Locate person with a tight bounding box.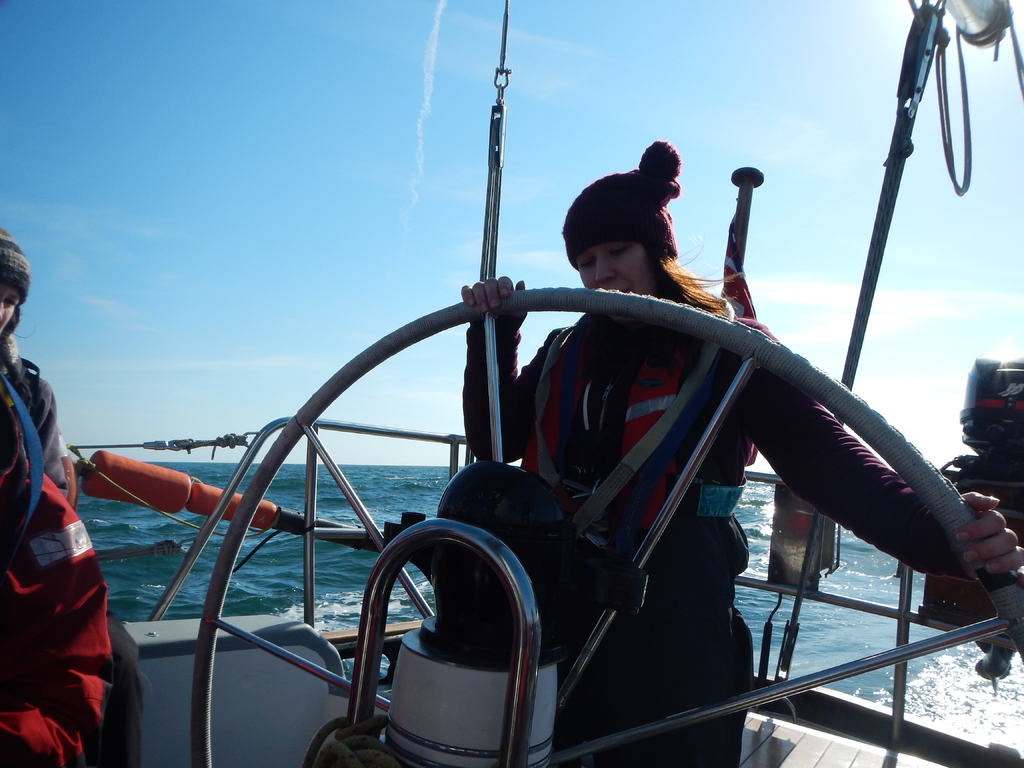
crop(484, 206, 893, 737).
